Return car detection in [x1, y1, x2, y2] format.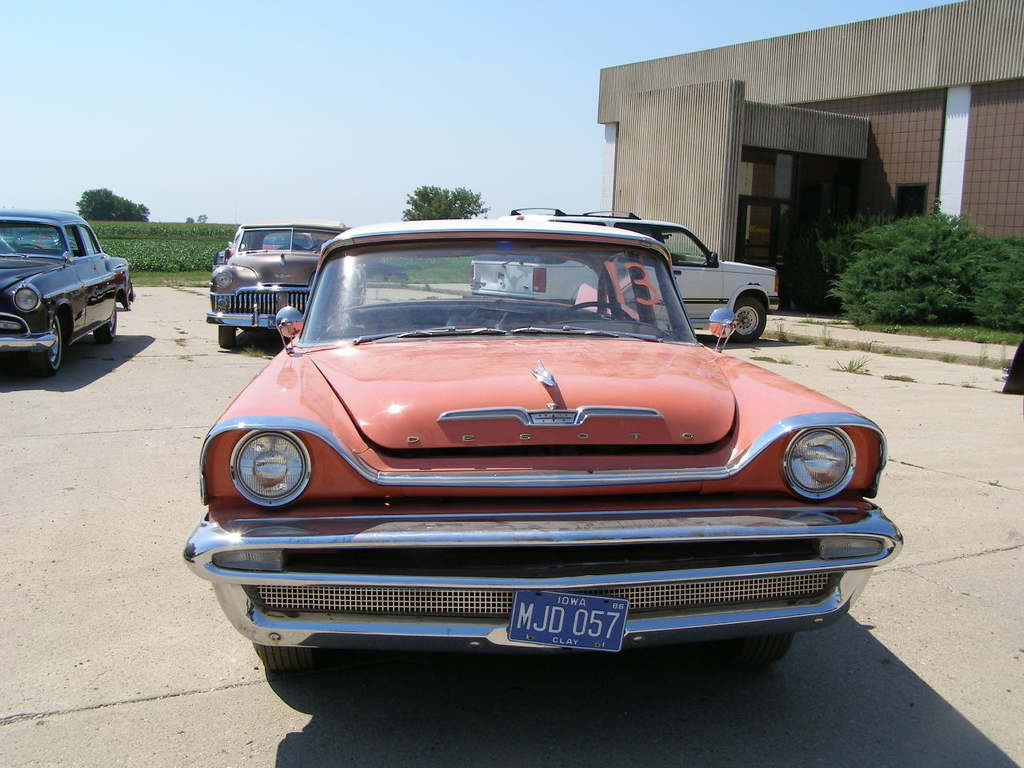
[180, 218, 902, 672].
